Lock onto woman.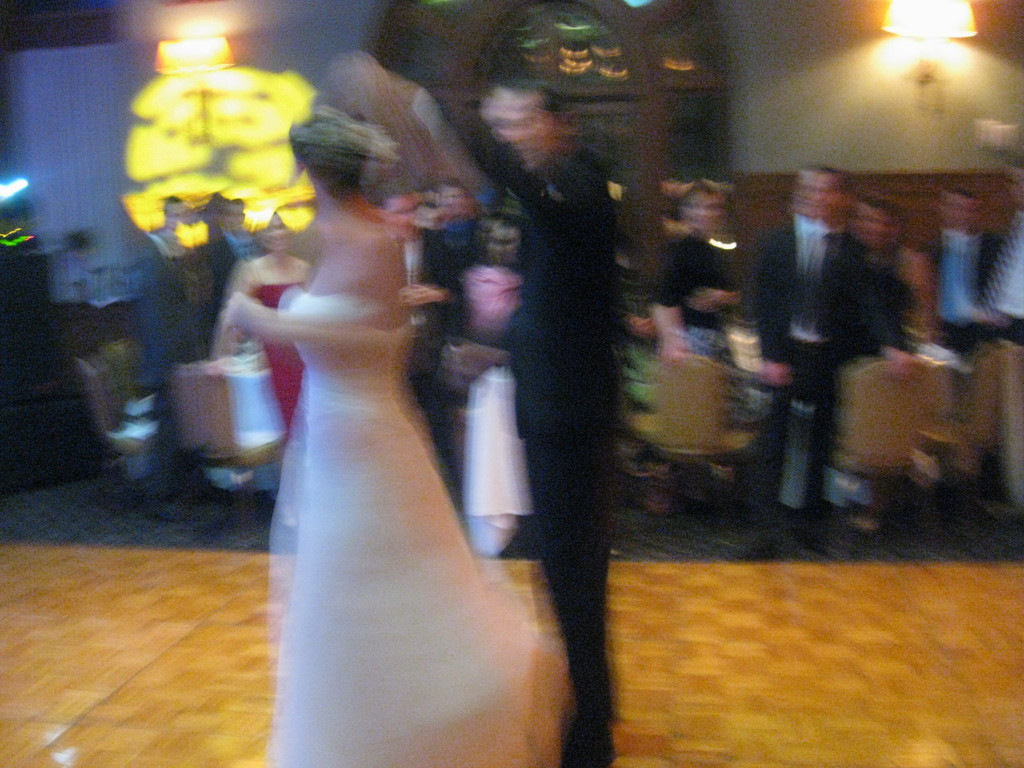
Locked: x1=231 y1=214 x2=317 y2=440.
